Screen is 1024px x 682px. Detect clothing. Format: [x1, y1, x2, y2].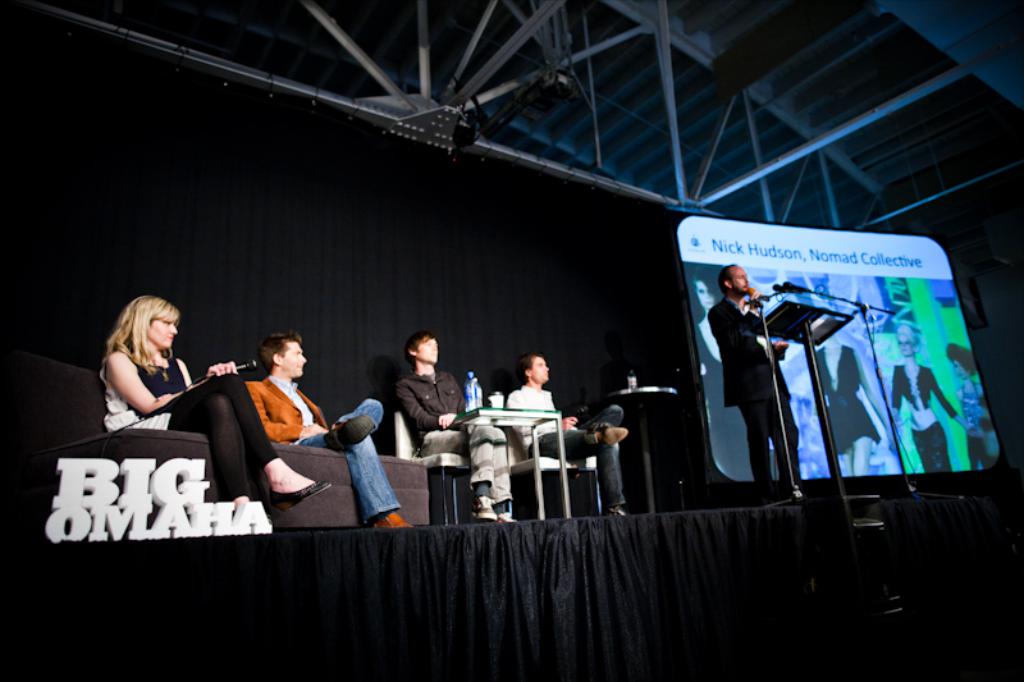
[956, 377, 988, 468].
